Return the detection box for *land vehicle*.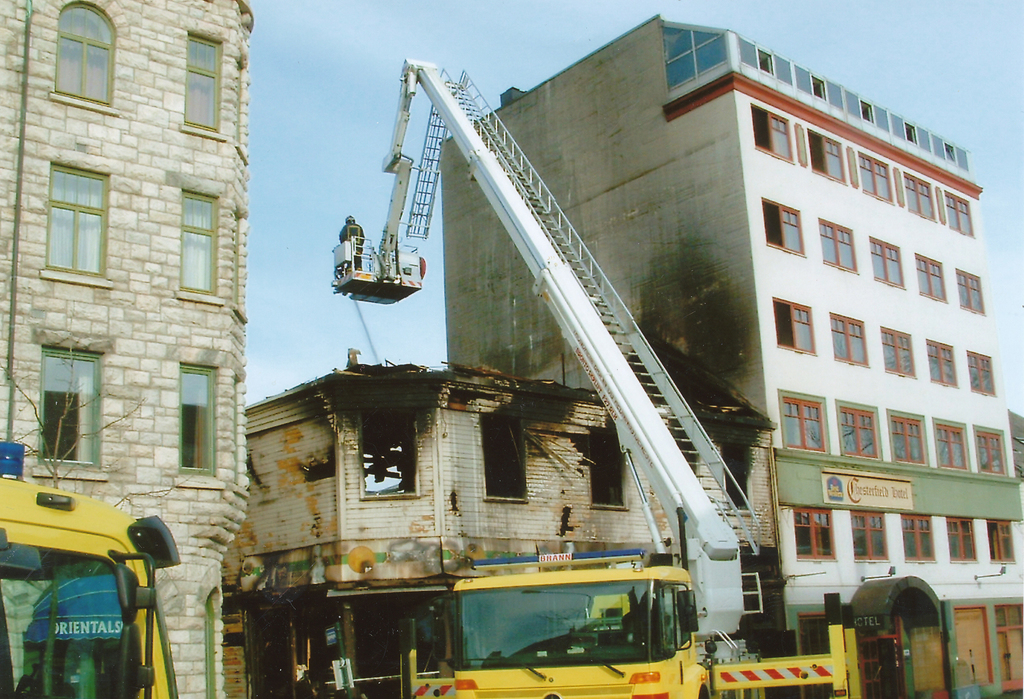
(left=0, top=438, right=187, bottom=698).
